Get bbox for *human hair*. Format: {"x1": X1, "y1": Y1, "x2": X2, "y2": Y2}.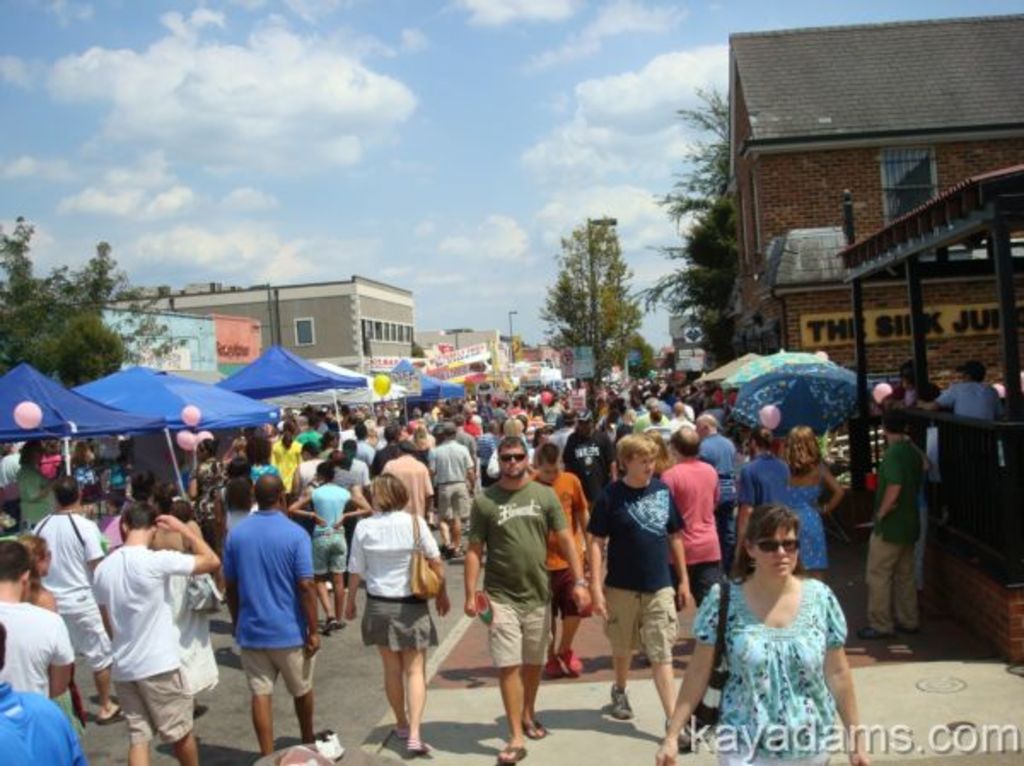
{"x1": 616, "y1": 433, "x2": 659, "y2": 469}.
